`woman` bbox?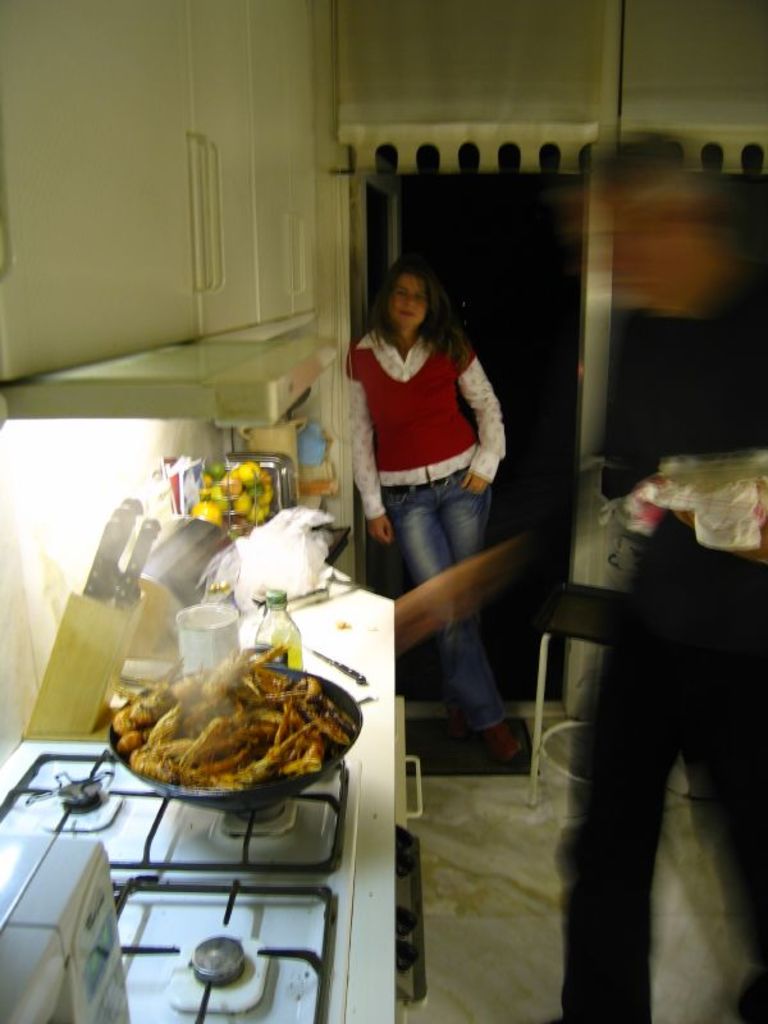
rect(337, 200, 541, 769)
